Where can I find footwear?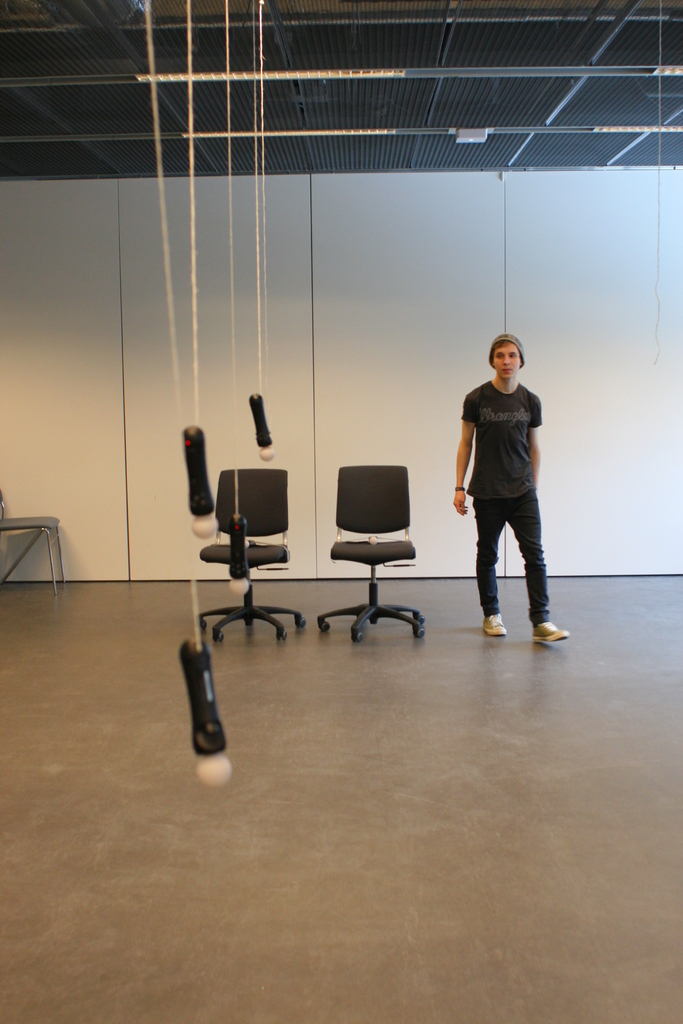
You can find it at (532, 621, 570, 640).
